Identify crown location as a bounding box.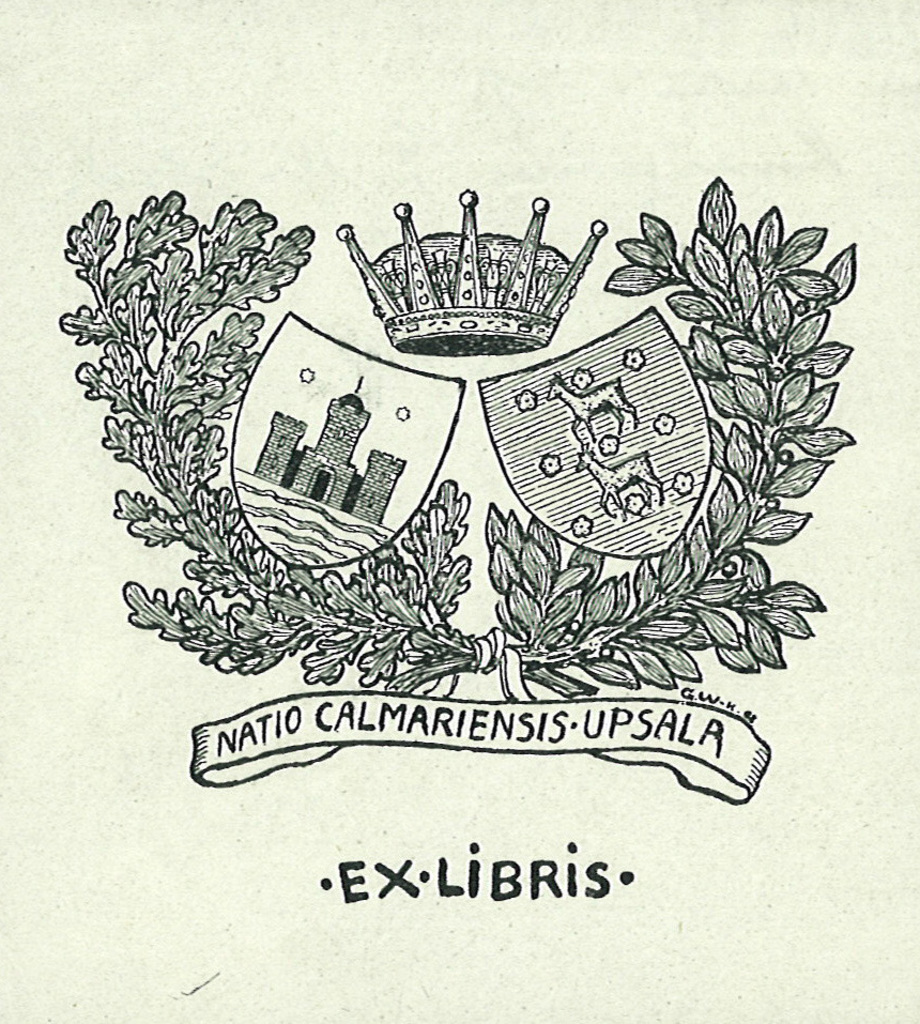
{"x1": 334, "y1": 188, "x2": 608, "y2": 357}.
